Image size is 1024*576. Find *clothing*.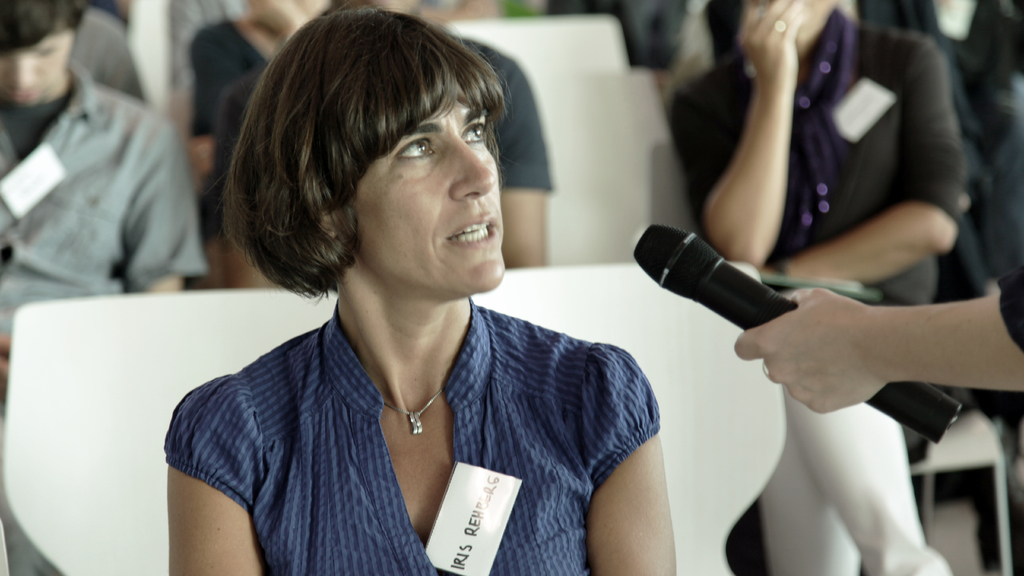
(left=0, top=63, right=207, bottom=359).
